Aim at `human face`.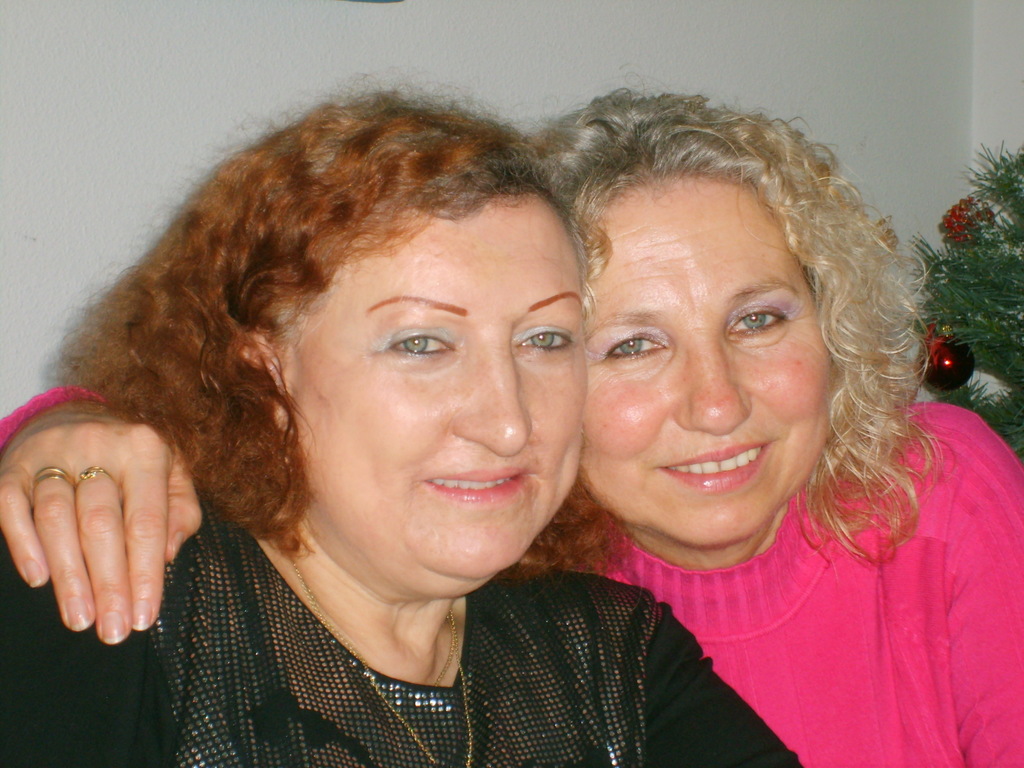
Aimed at <box>277,192,588,575</box>.
